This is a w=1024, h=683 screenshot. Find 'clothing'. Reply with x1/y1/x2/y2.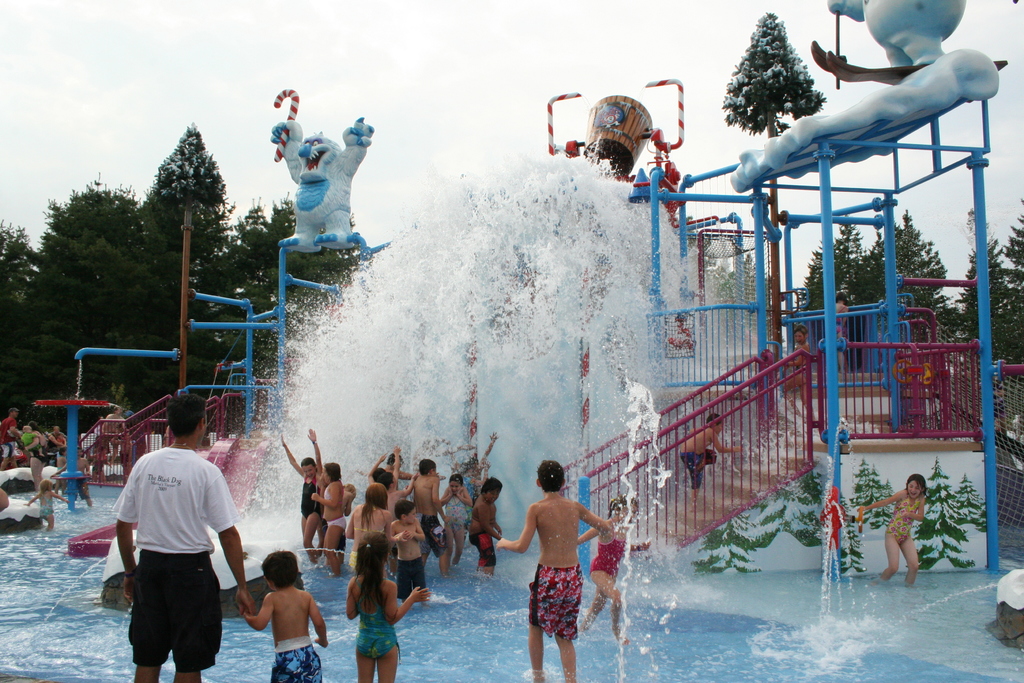
300/472/323/520.
